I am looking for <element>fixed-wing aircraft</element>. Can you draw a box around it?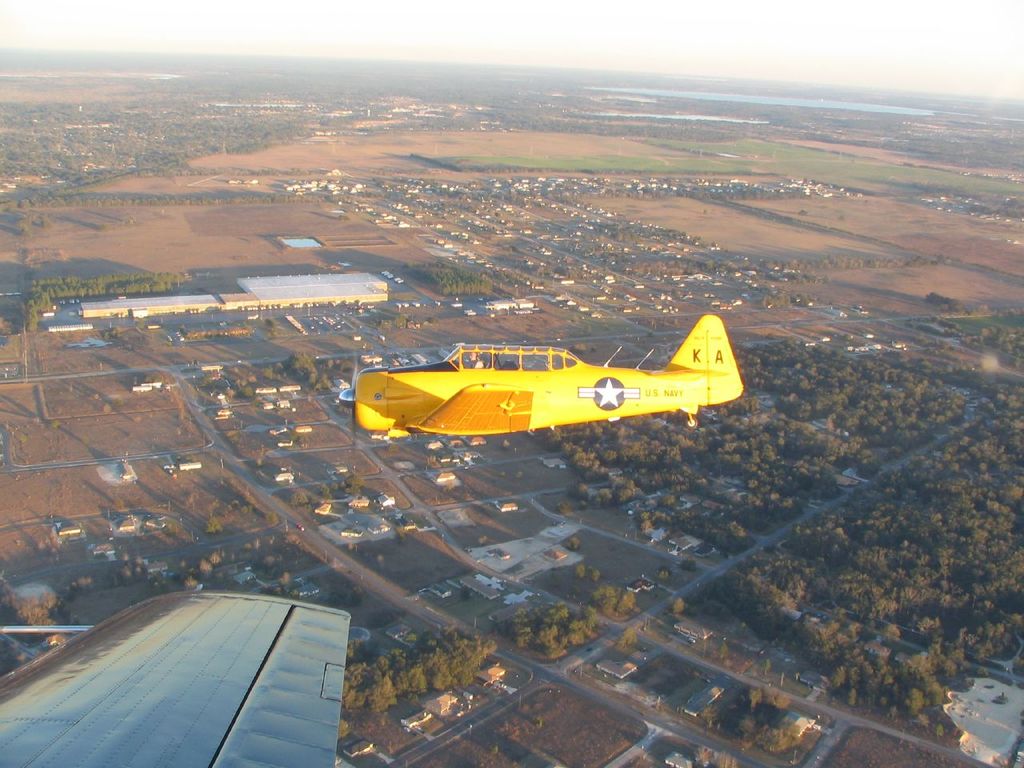
Sure, the bounding box is {"x1": 3, "y1": 581, "x2": 354, "y2": 767}.
